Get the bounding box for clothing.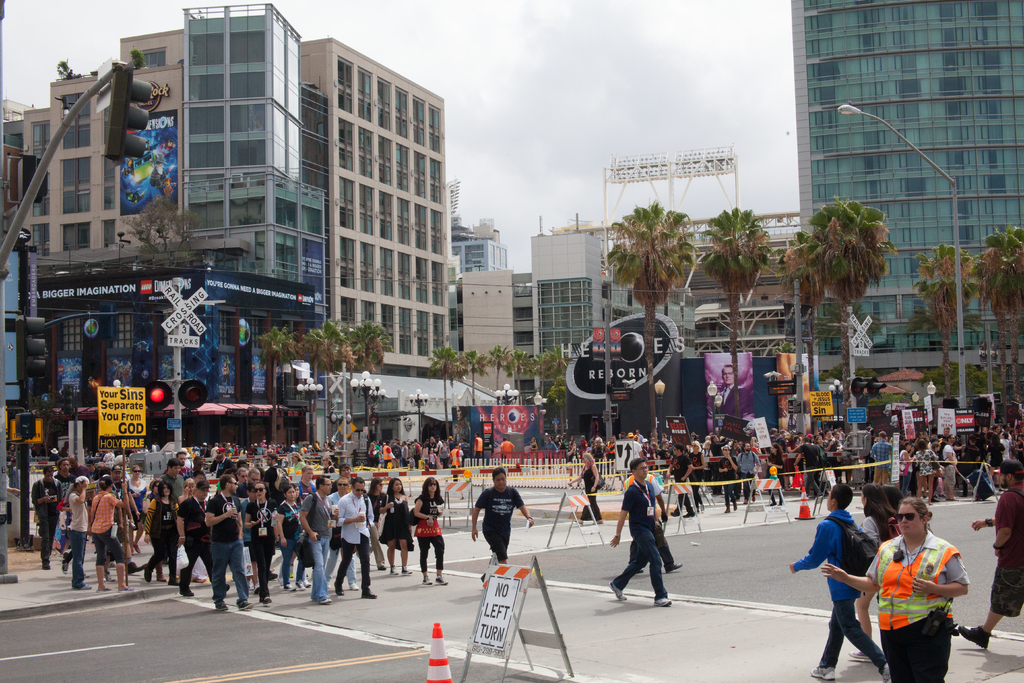
box(612, 485, 664, 600).
